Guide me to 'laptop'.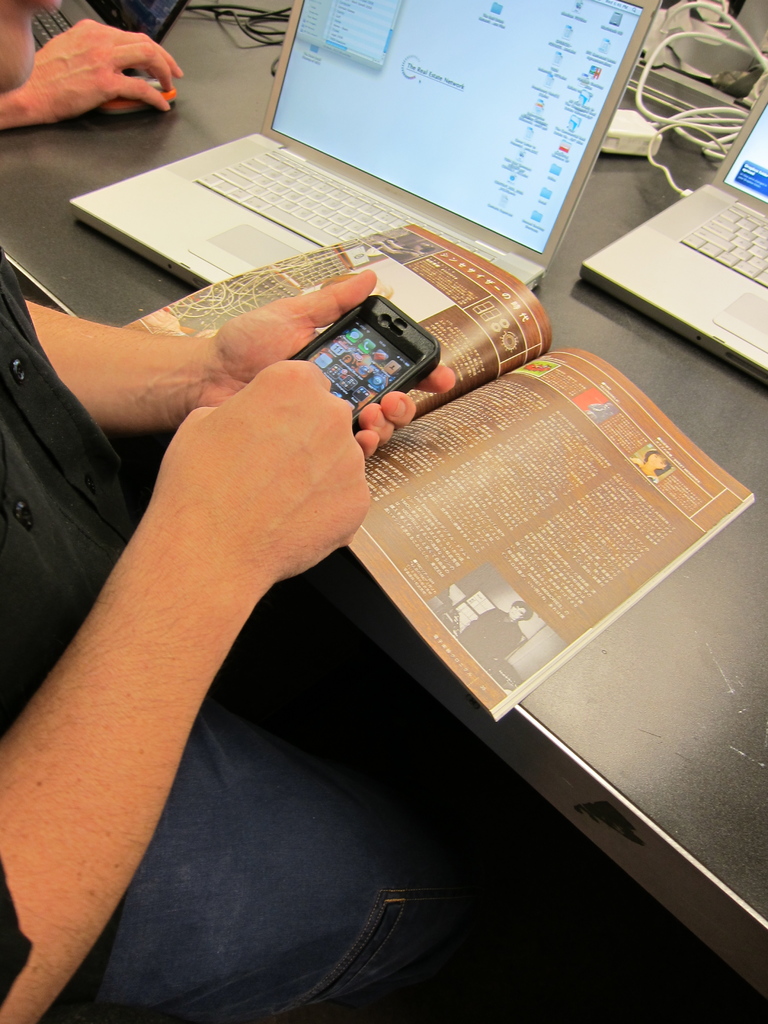
Guidance: (x1=582, y1=89, x2=767, y2=383).
